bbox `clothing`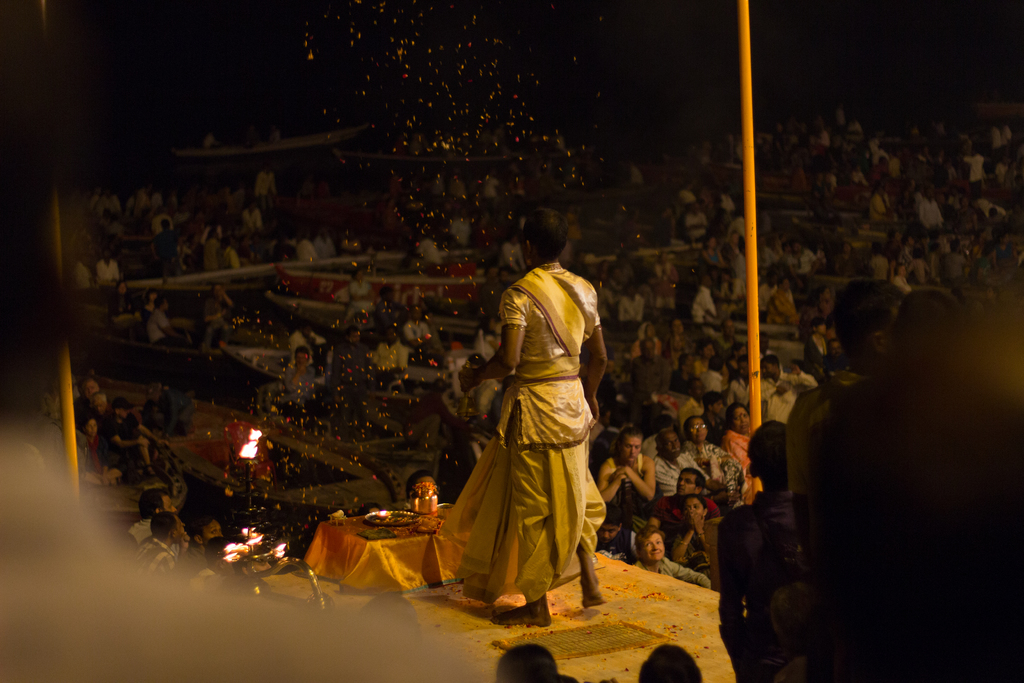
[292, 354, 325, 404]
